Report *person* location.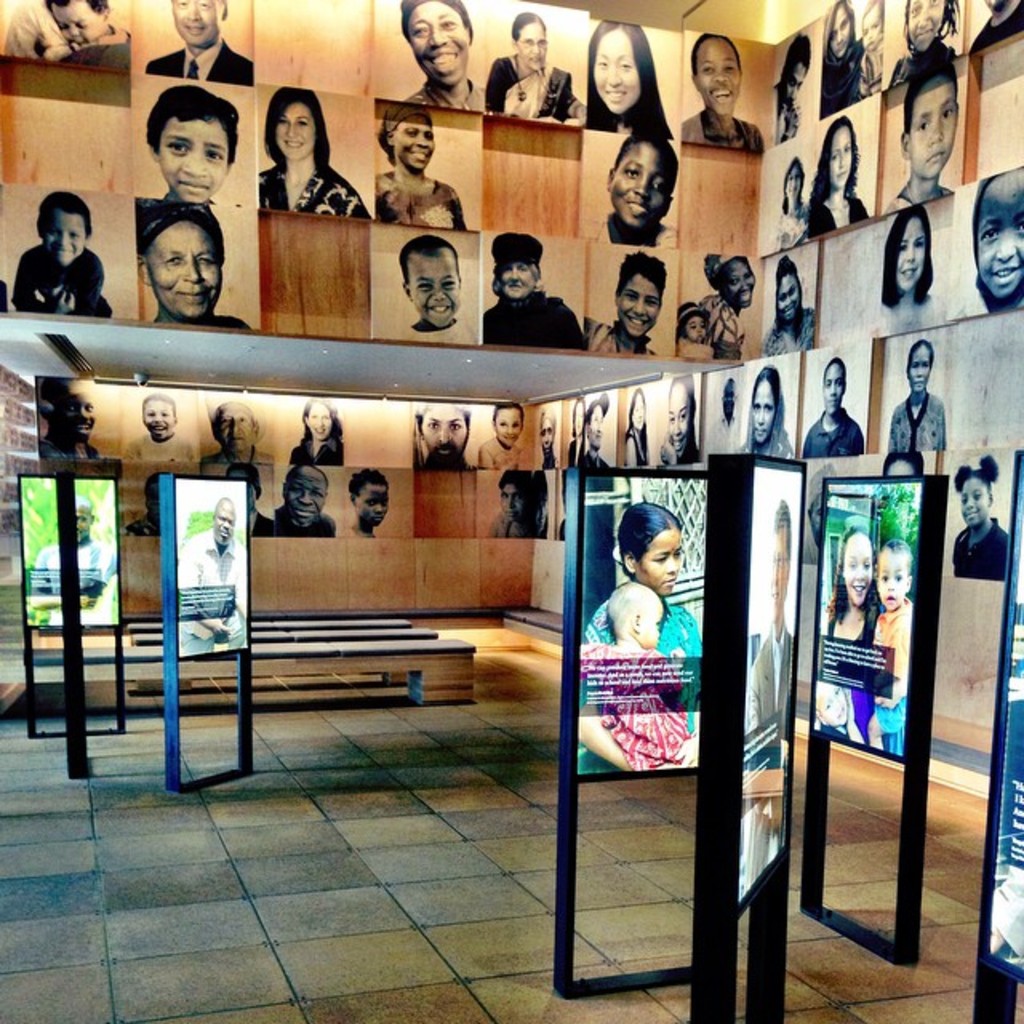
Report: 138,200,253,326.
